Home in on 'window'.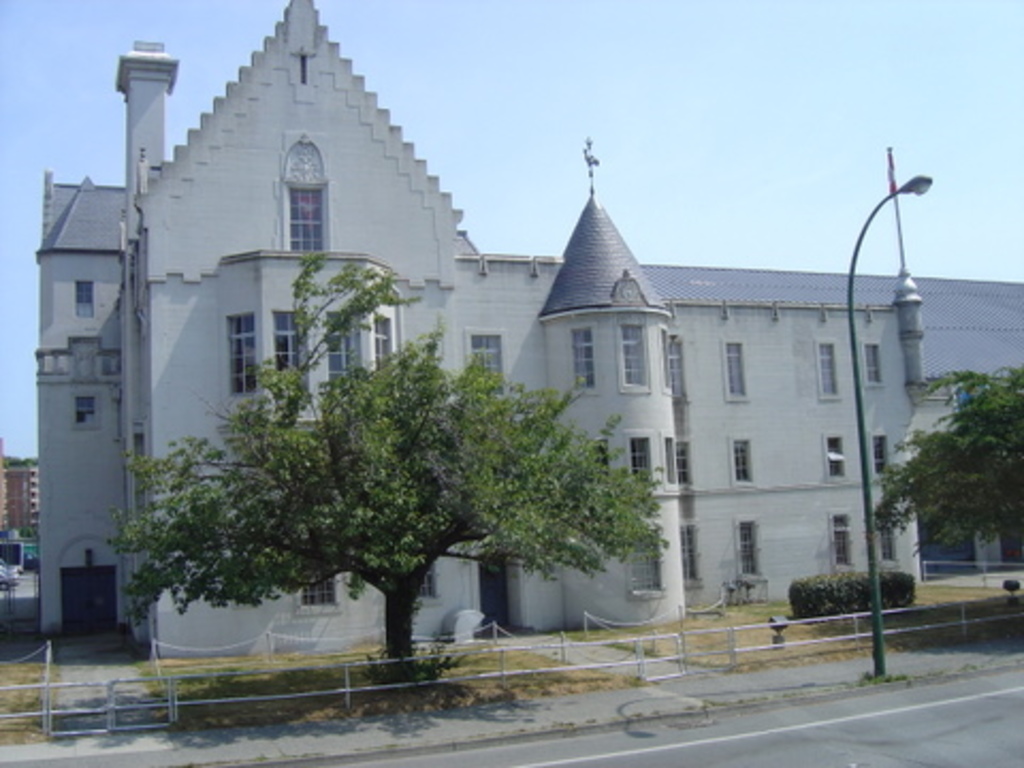
Homed in at <region>623, 529, 659, 591</region>.
